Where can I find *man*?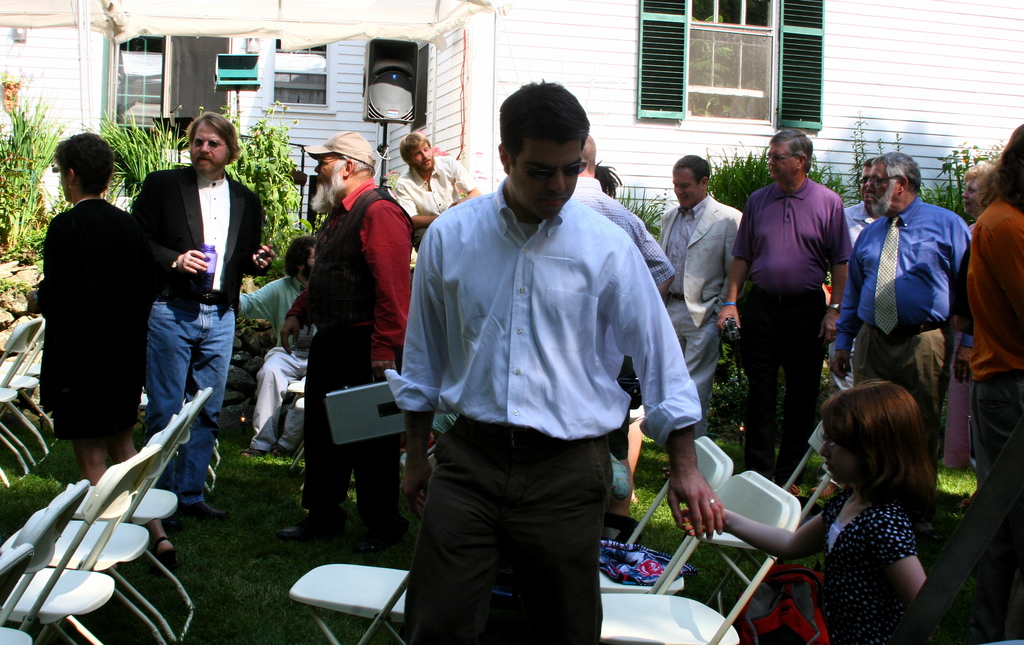
You can find it at crop(572, 133, 673, 297).
